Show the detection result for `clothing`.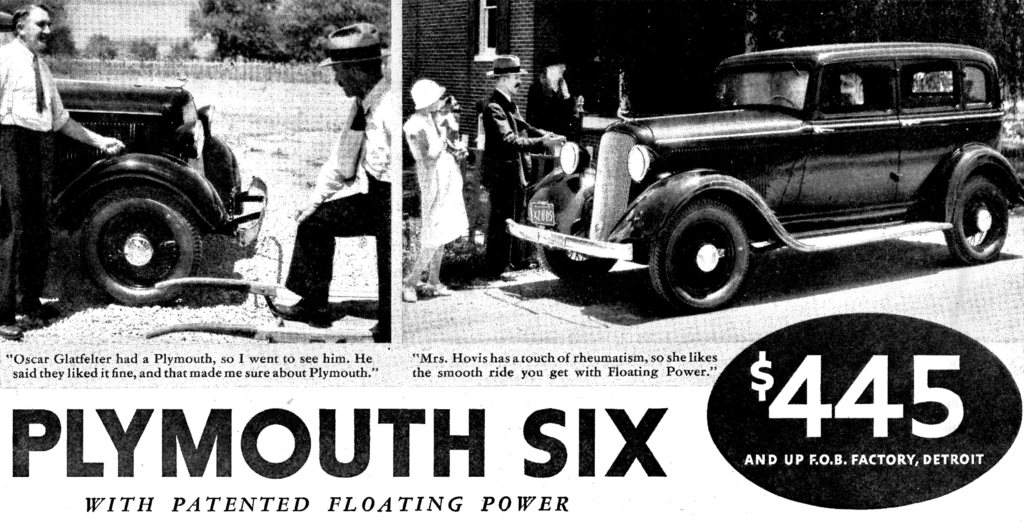
290, 43, 388, 316.
